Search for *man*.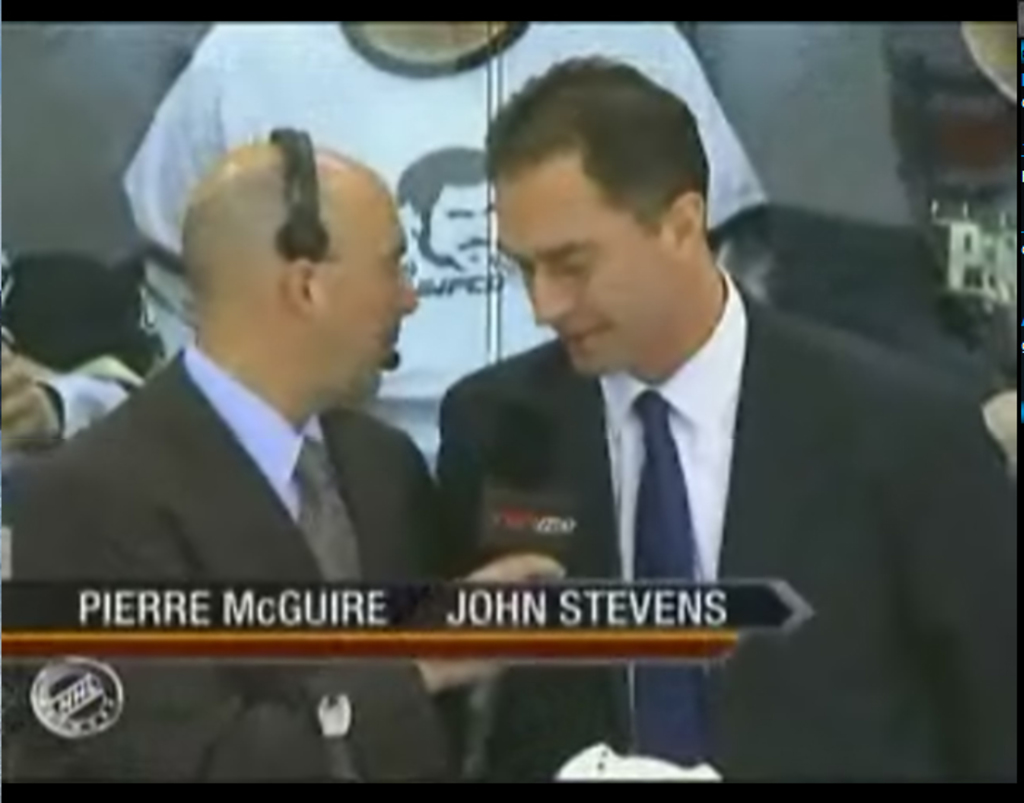
Found at [430,42,1018,786].
